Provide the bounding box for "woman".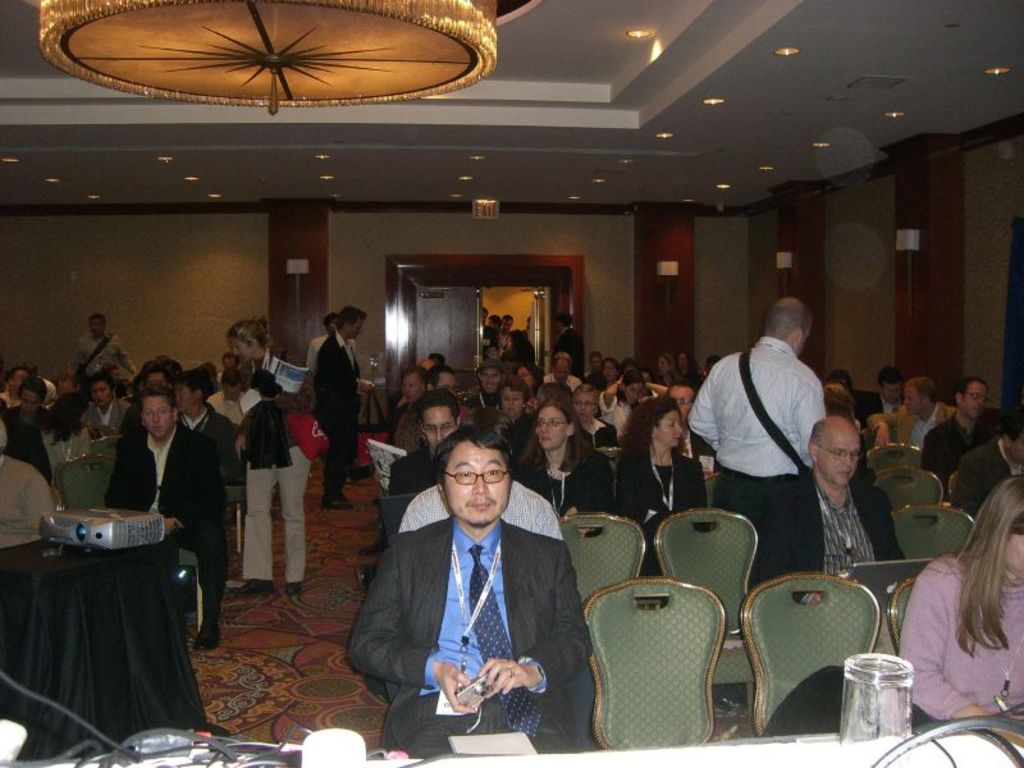
644/353/682/387.
